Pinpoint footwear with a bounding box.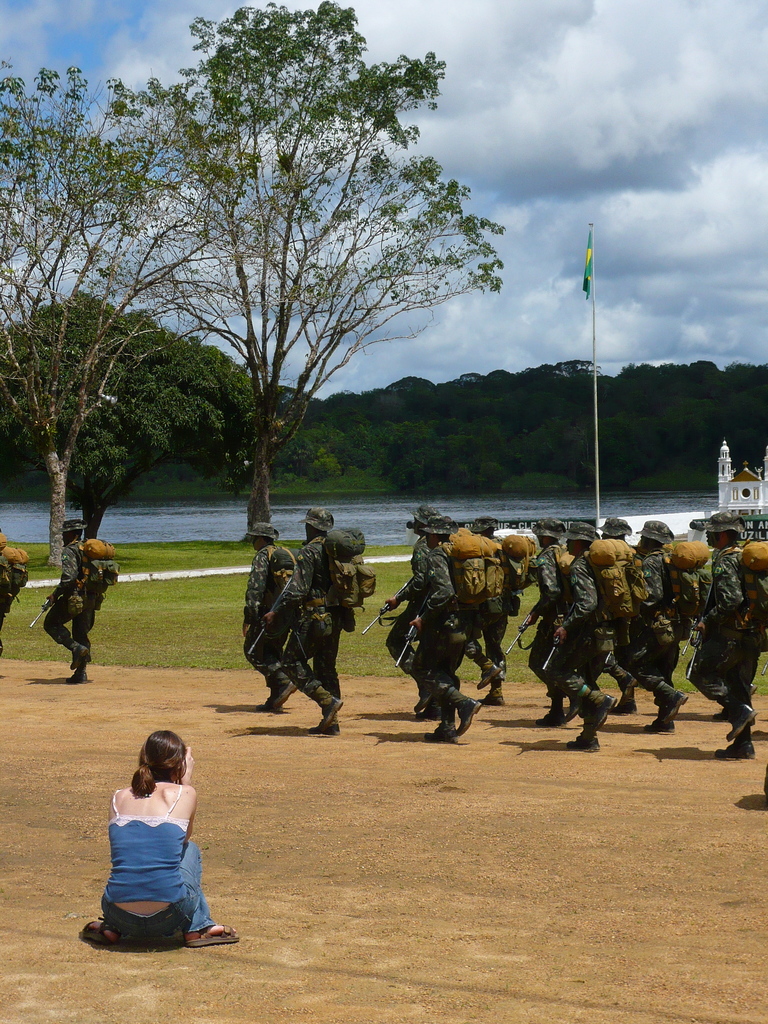
[x1=729, y1=703, x2=758, y2=740].
